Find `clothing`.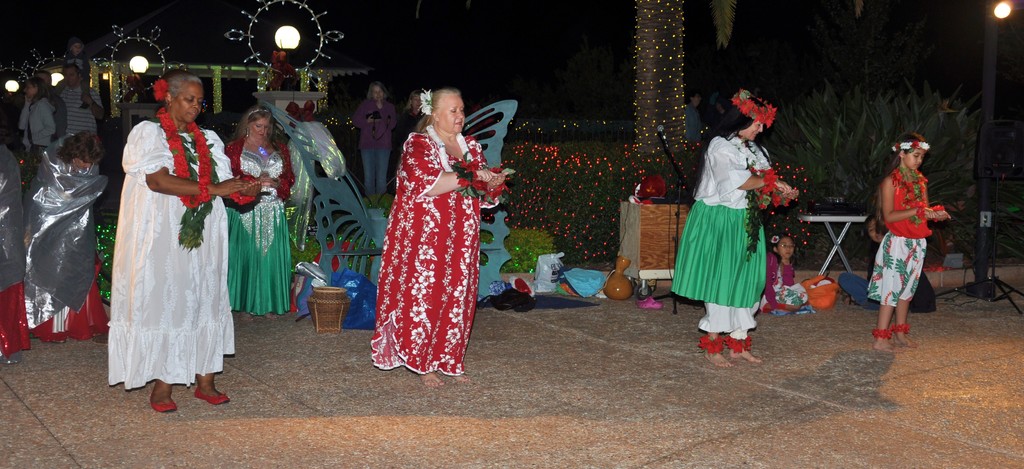
region(684, 119, 788, 326).
